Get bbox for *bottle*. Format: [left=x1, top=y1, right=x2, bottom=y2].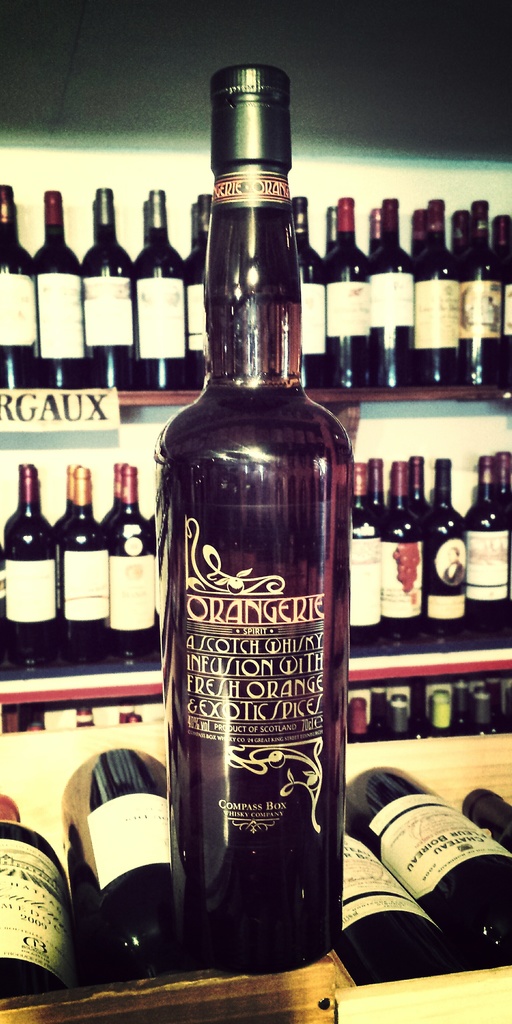
[left=104, top=468, right=158, bottom=655].
